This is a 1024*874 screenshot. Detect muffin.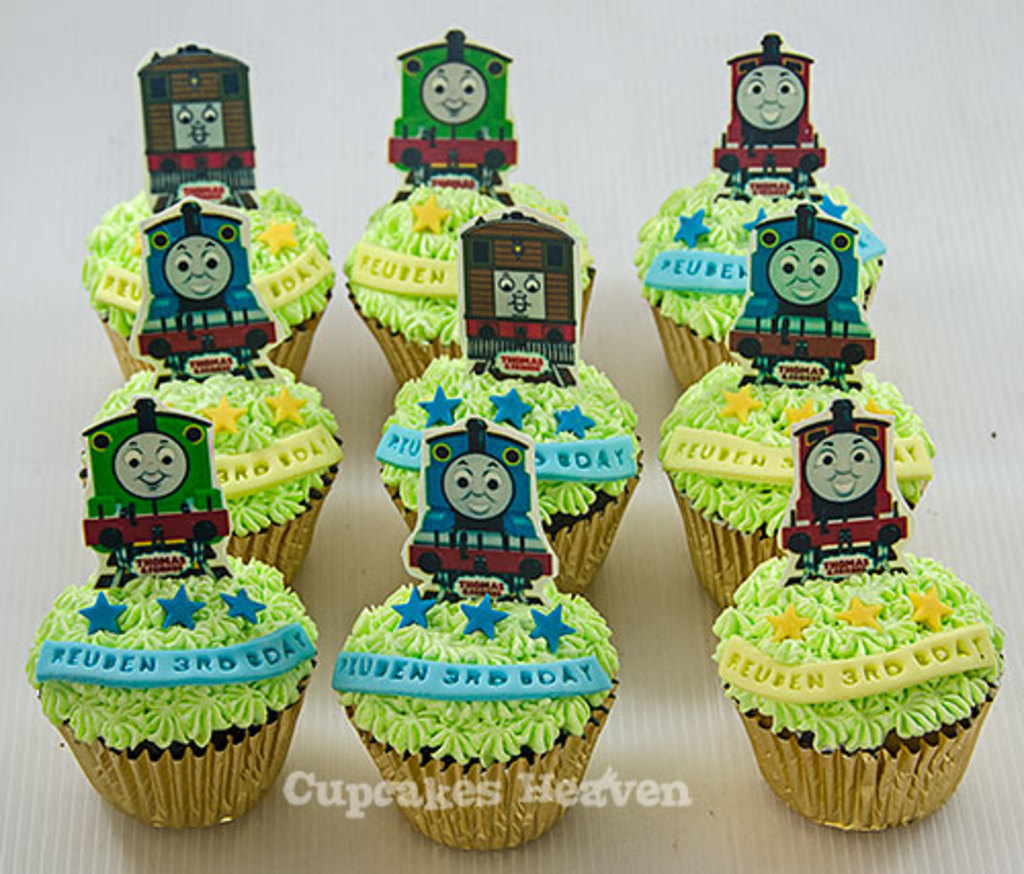
select_region(379, 354, 645, 589).
